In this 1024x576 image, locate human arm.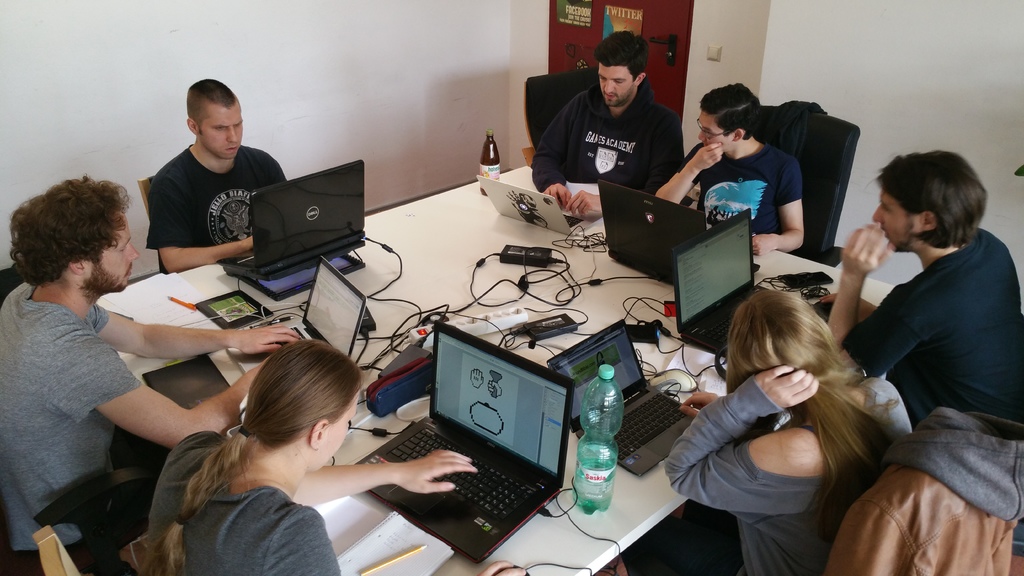
Bounding box: left=672, top=381, right=747, bottom=419.
